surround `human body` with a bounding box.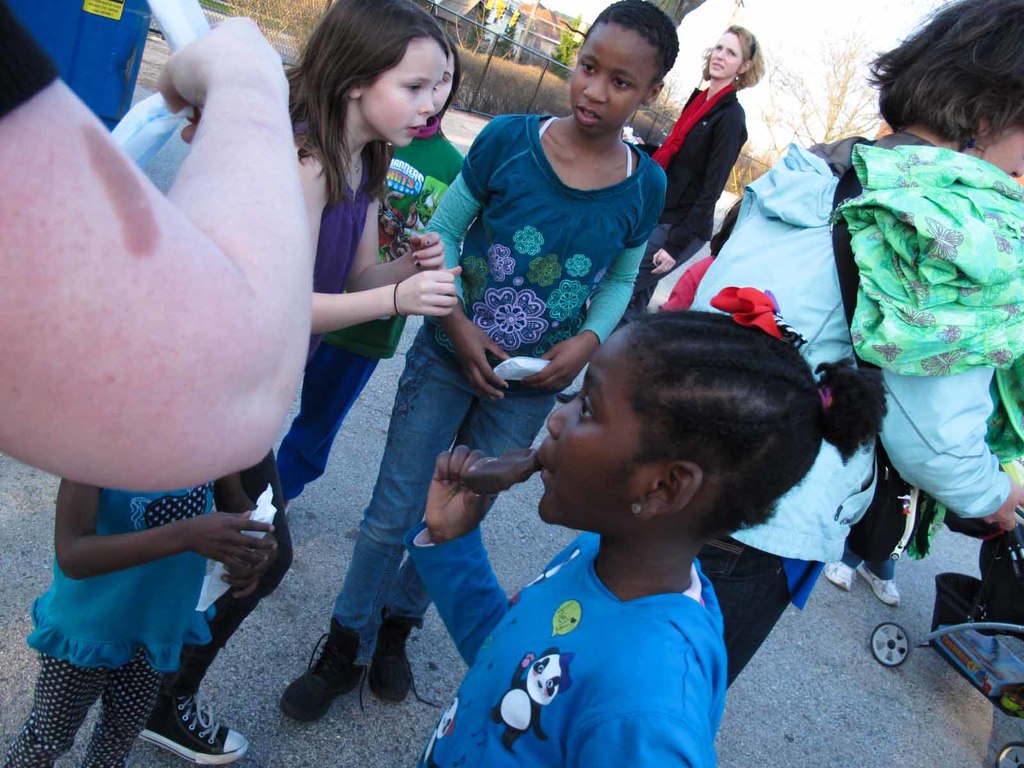
rect(684, 2, 1023, 695).
